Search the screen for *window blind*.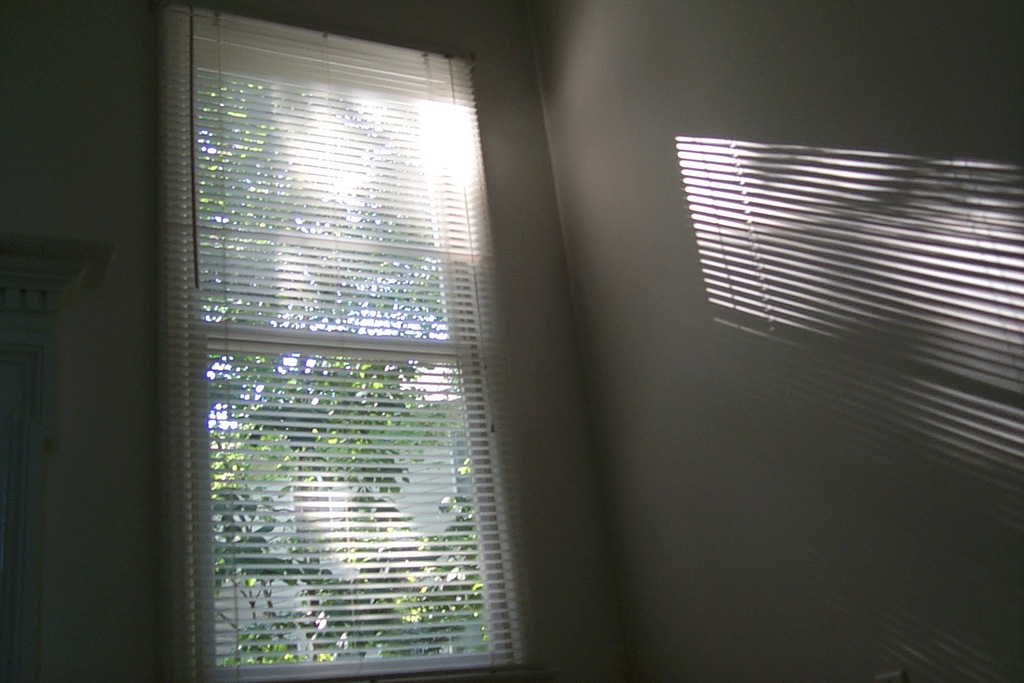
Found at (162, 0, 543, 682).
